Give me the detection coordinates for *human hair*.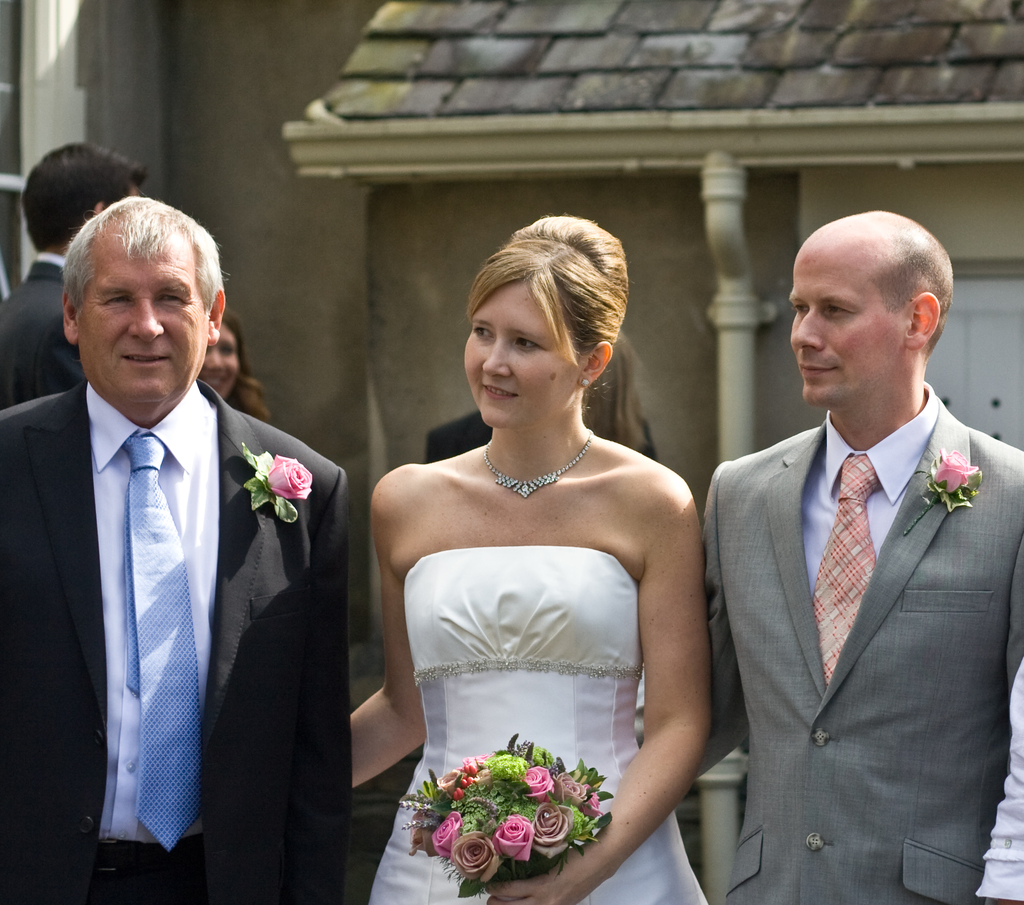
20:141:149:251.
